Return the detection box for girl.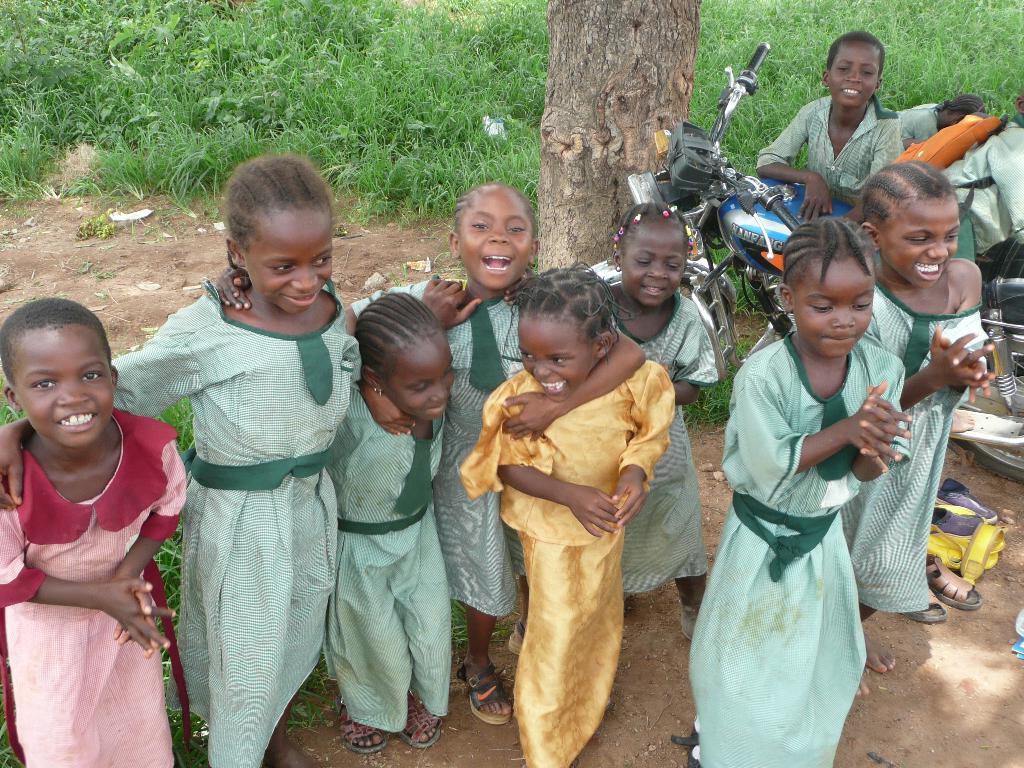
box=[0, 299, 183, 767].
